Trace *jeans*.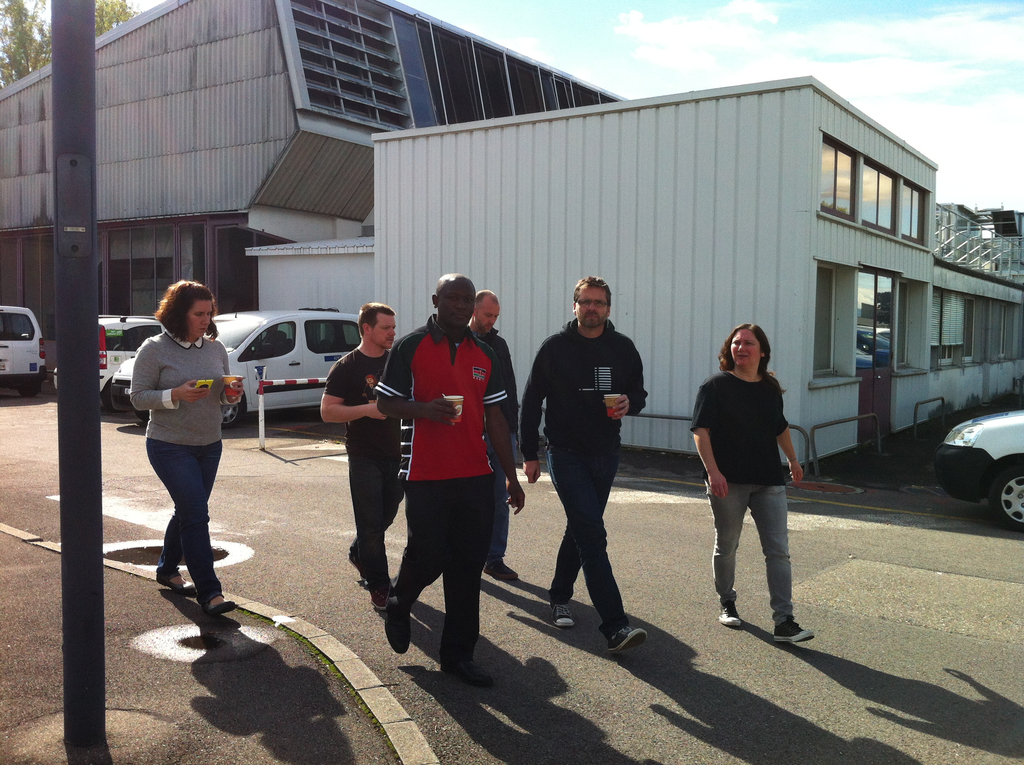
Traced to (x1=486, y1=430, x2=515, y2=568).
